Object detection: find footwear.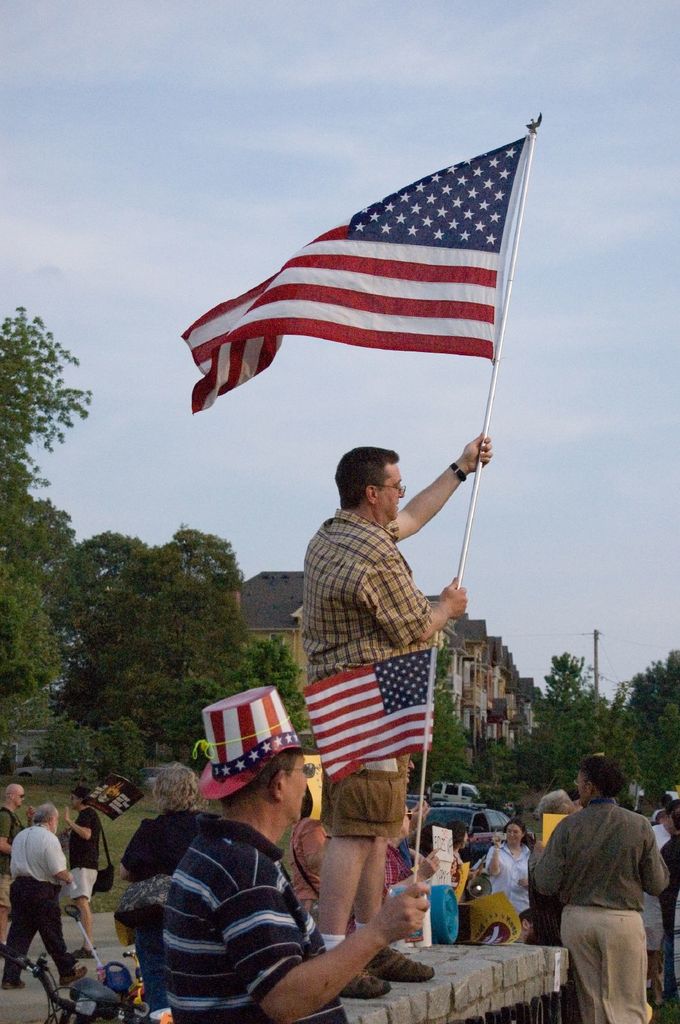
[left=329, top=968, right=391, bottom=1002].
